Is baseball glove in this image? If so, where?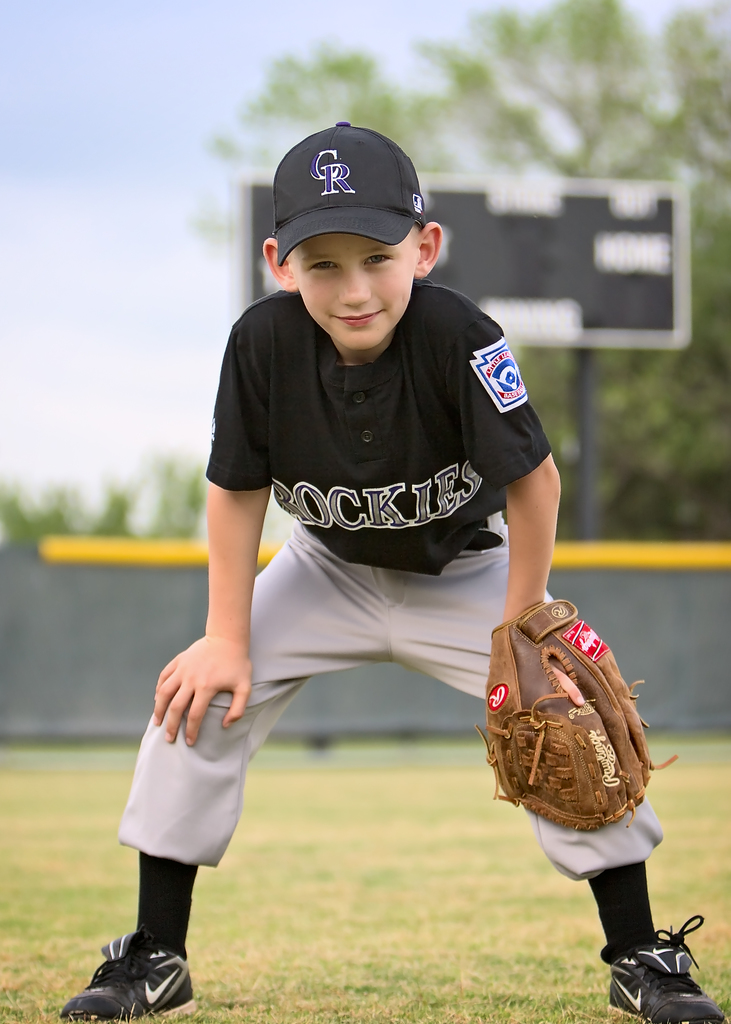
Yes, at (x1=475, y1=595, x2=680, y2=836).
